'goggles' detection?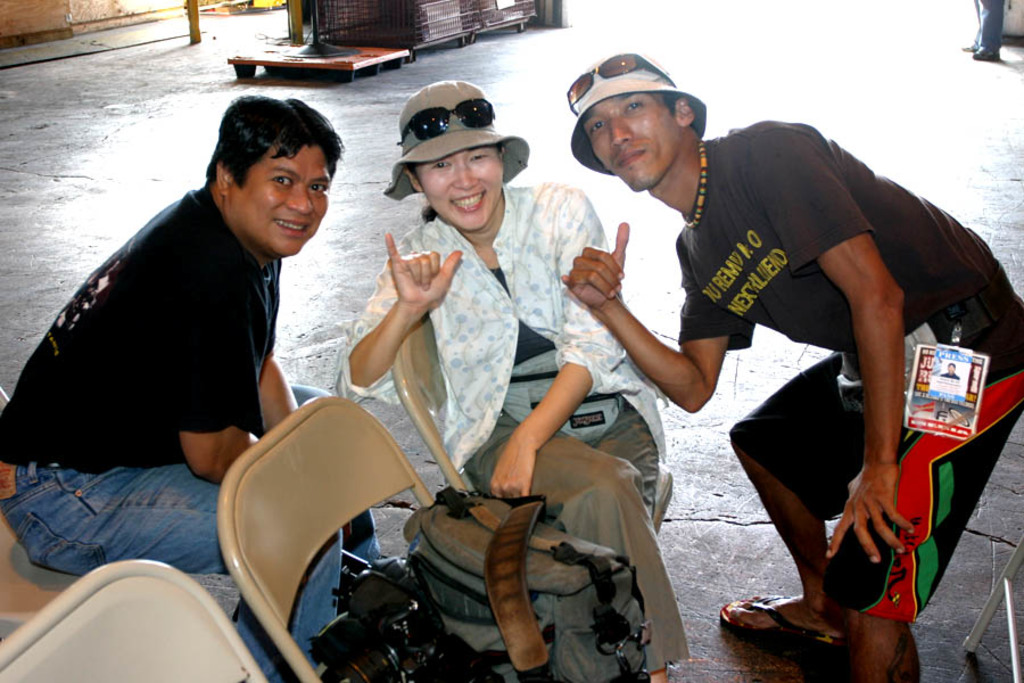
detection(391, 97, 498, 148)
